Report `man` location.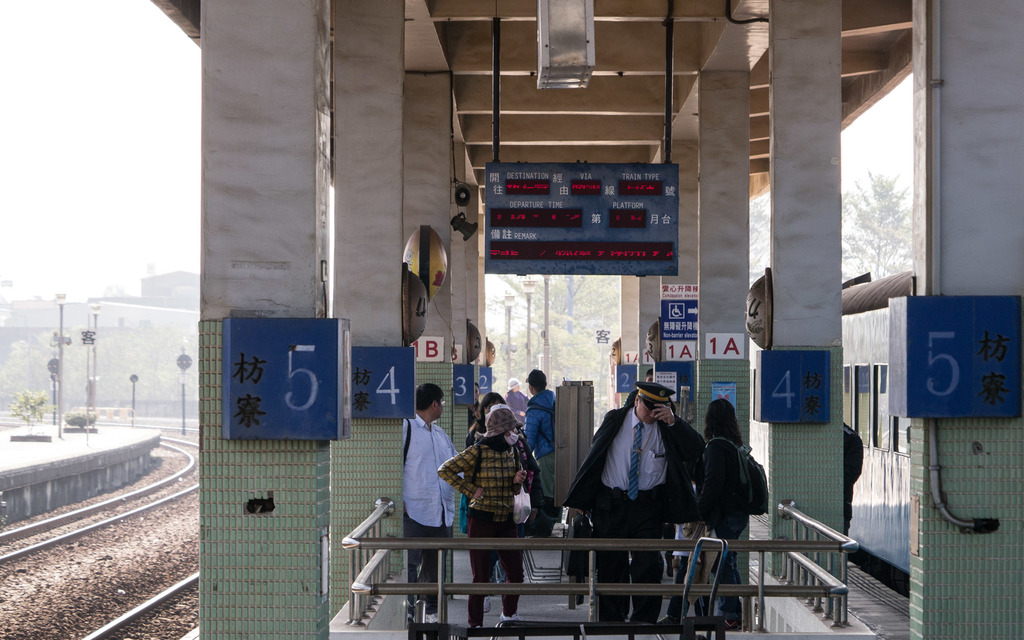
Report: [523, 370, 552, 498].
